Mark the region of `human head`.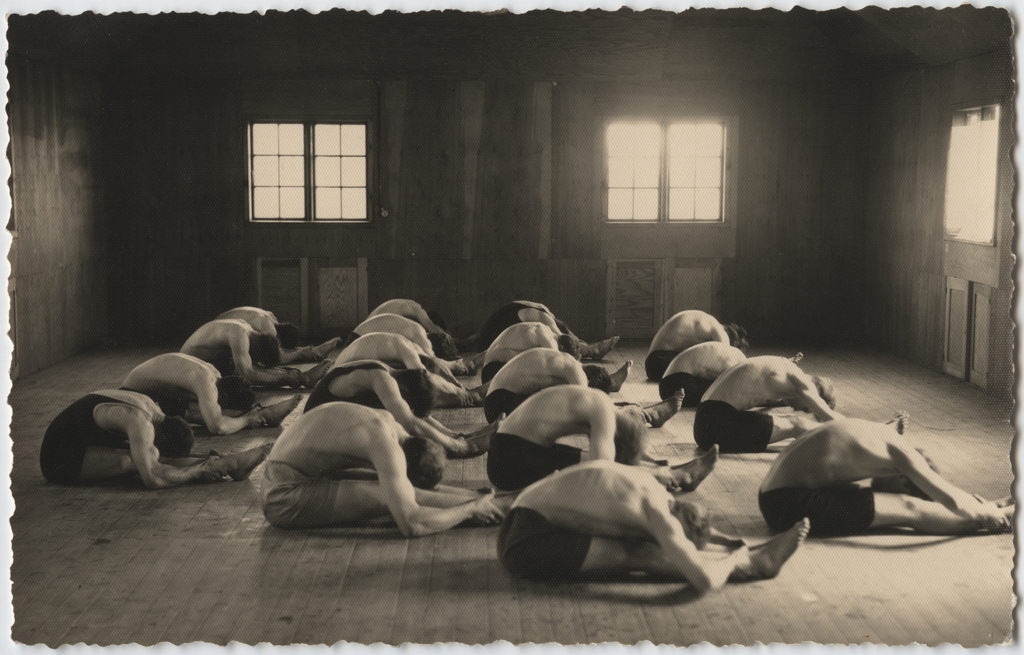
Region: 556:334:581:360.
